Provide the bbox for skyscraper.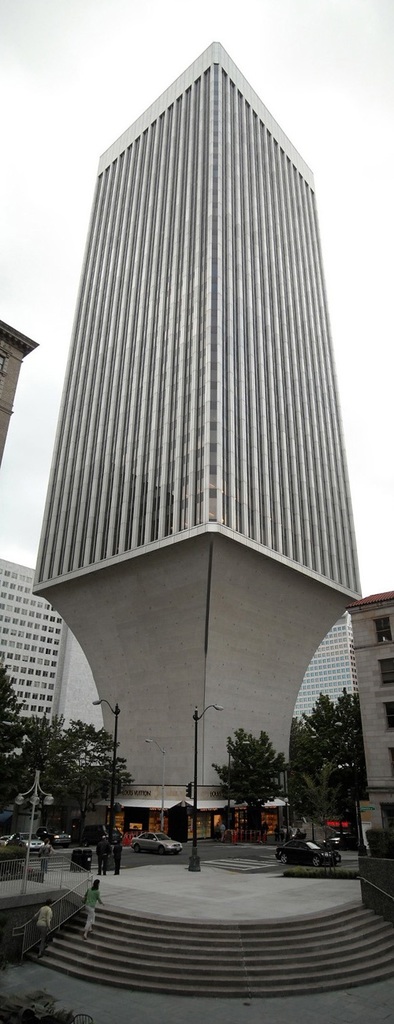
Rect(347, 595, 393, 838).
